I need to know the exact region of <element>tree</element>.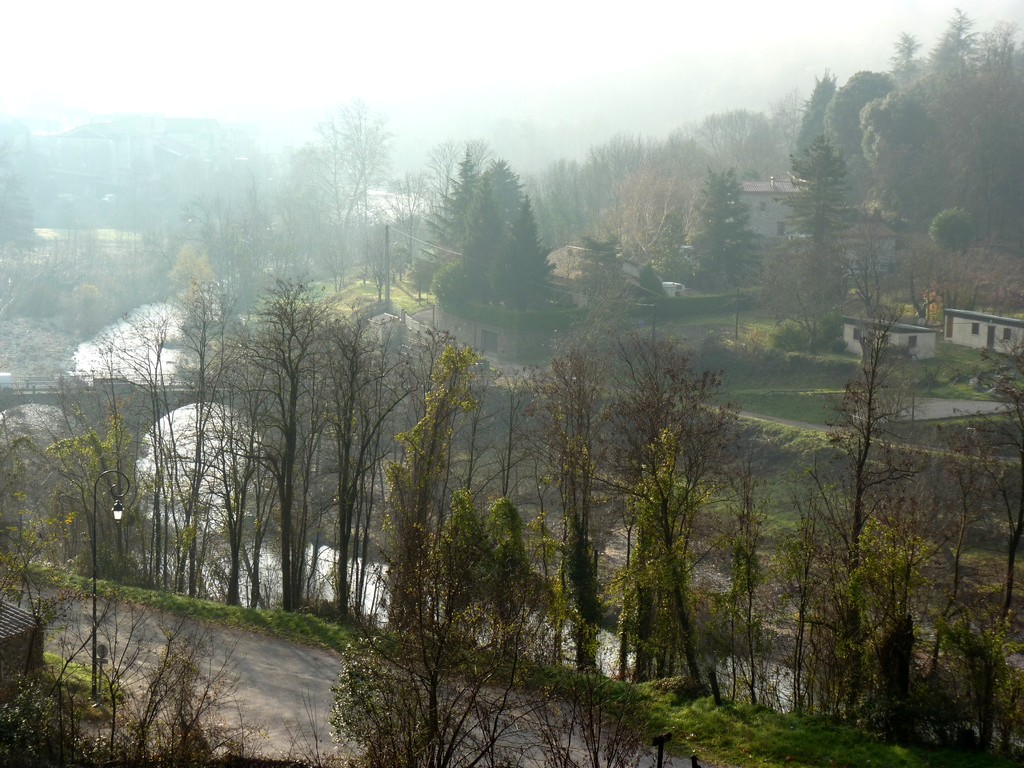
Region: x1=230 y1=170 x2=277 y2=277.
